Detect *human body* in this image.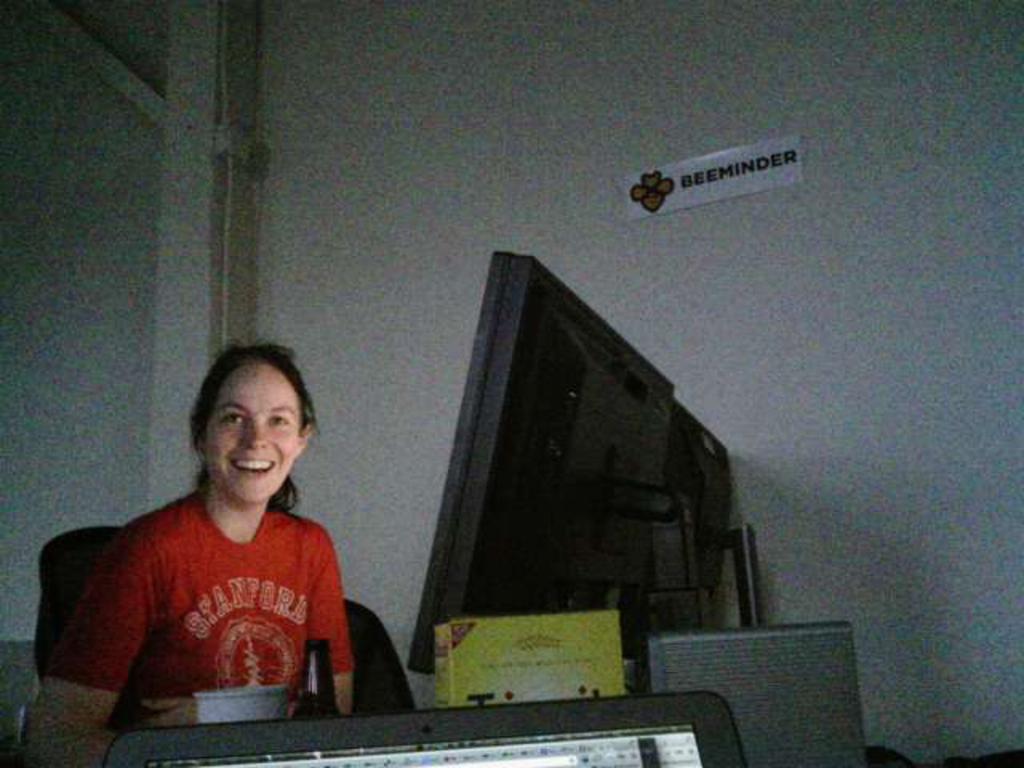
Detection: (64,397,358,762).
